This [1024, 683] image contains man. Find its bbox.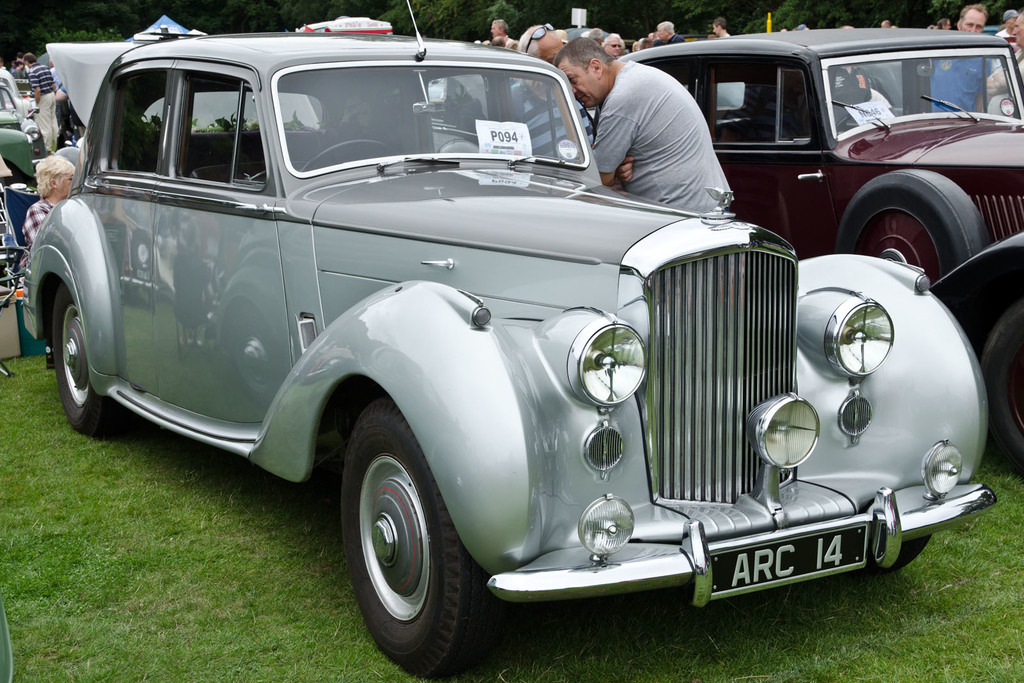
<region>655, 19, 679, 49</region>.
